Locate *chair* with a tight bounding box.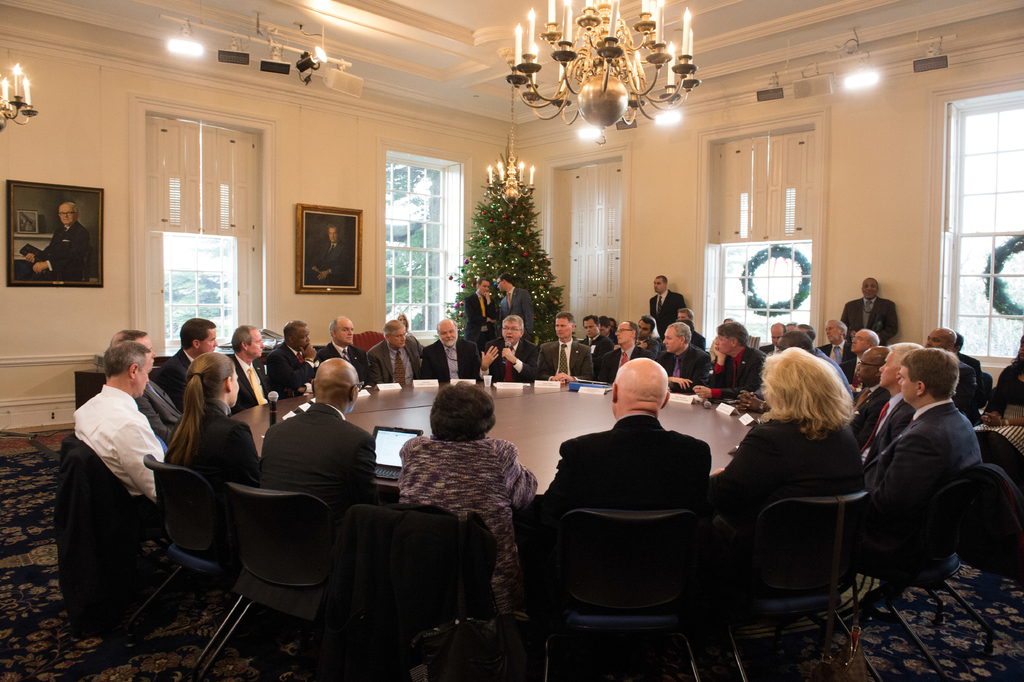
BBox(746, 330, 761, 348).
